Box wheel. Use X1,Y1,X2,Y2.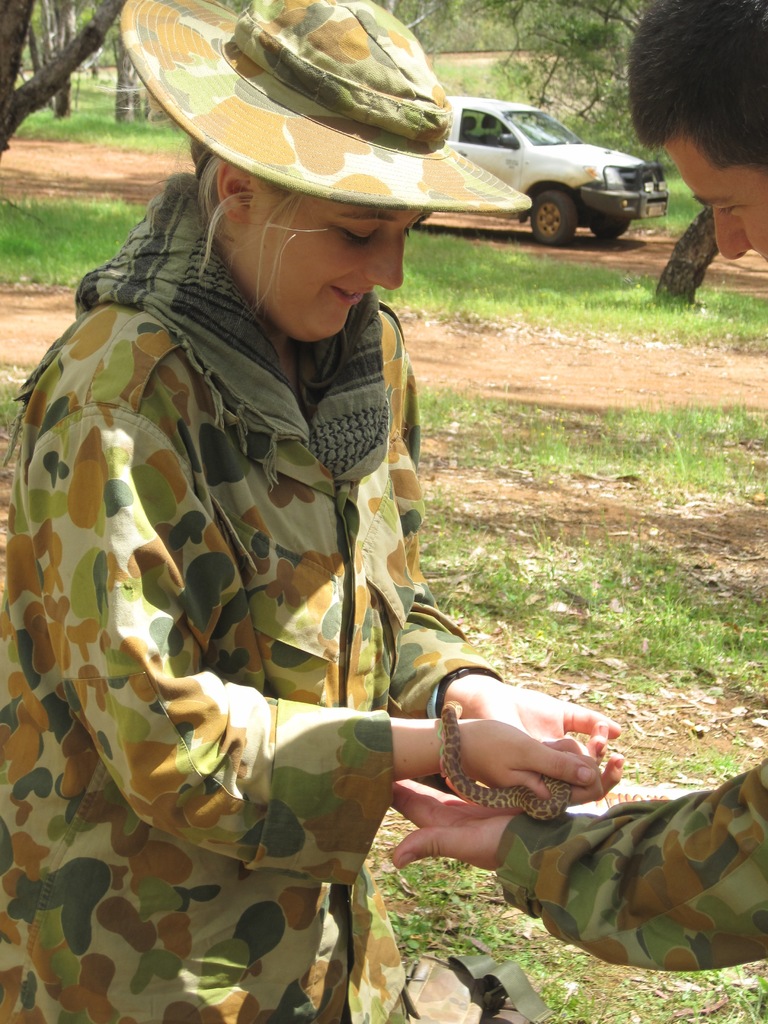
527,188,579,251.
